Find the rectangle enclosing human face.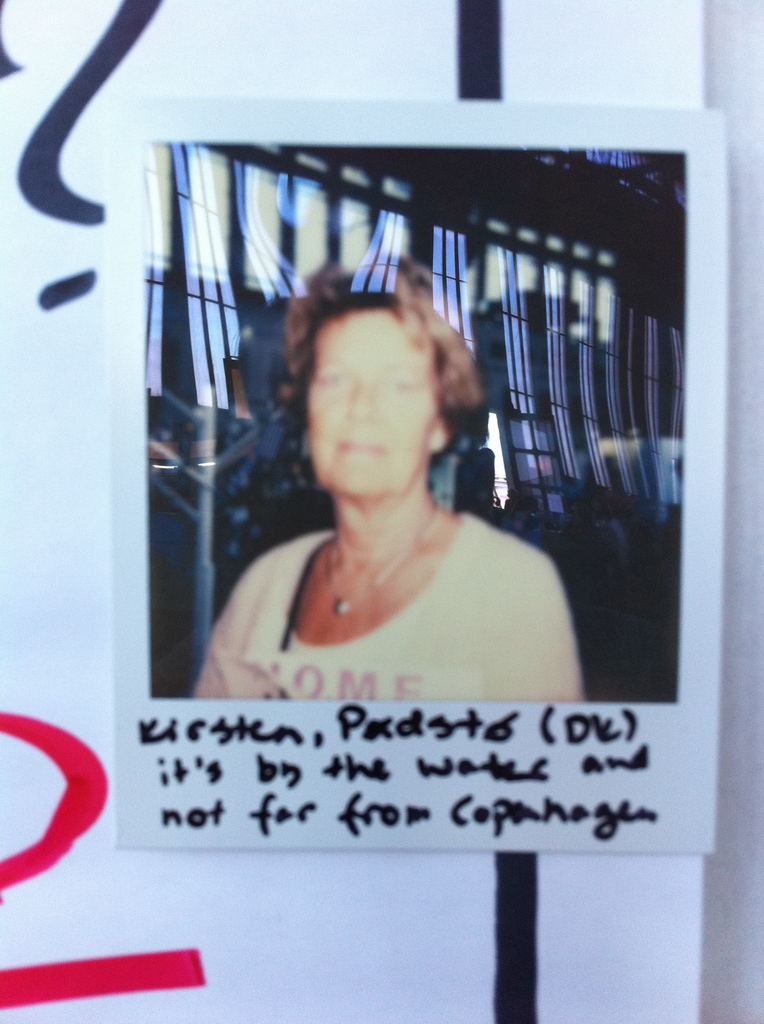
308 310 435 493.
